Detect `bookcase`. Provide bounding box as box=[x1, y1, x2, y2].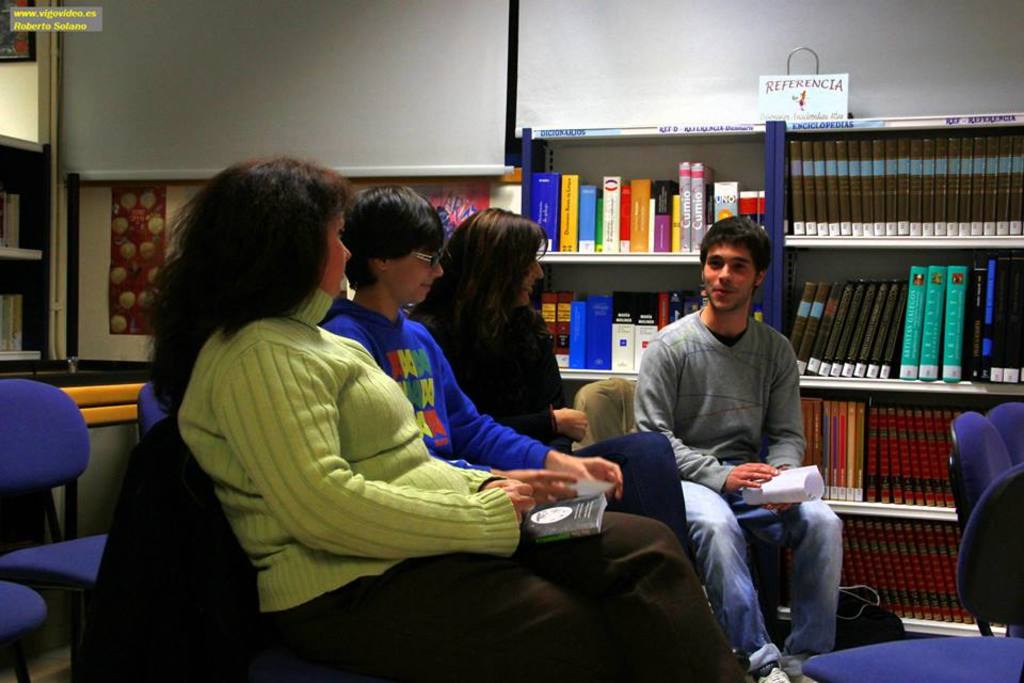
box=[524, 118, 777, 620].
